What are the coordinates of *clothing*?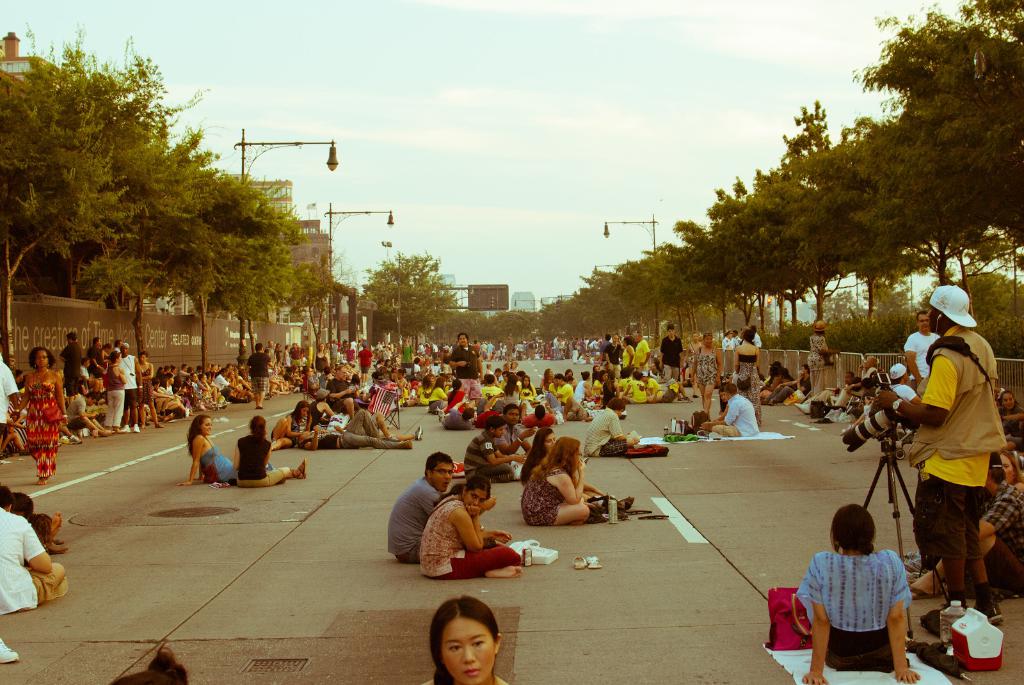
BBox(191, 448, 237, 485).
